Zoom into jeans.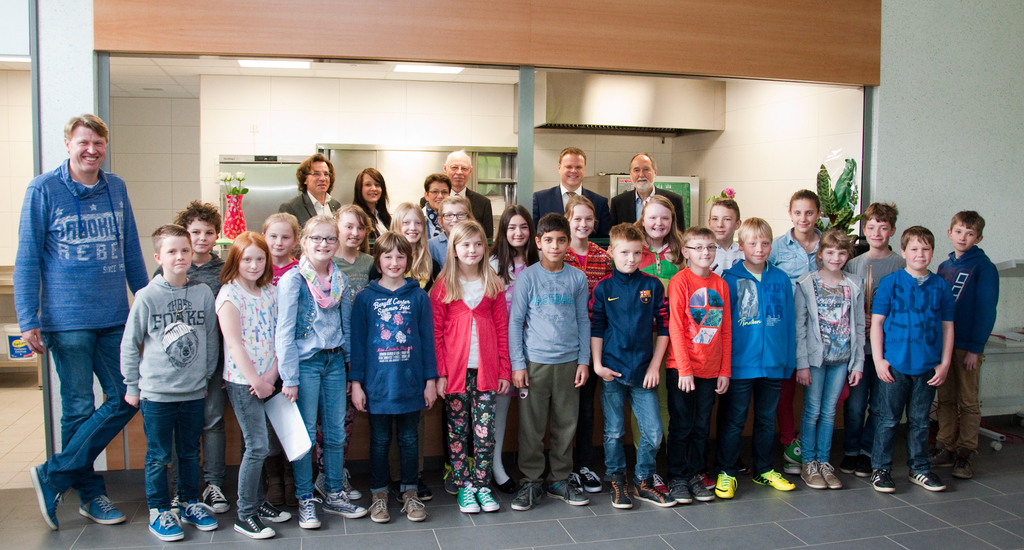
Zoom target: {"left": 525, "top": 363, "right": 582, "bottom": 477}.
